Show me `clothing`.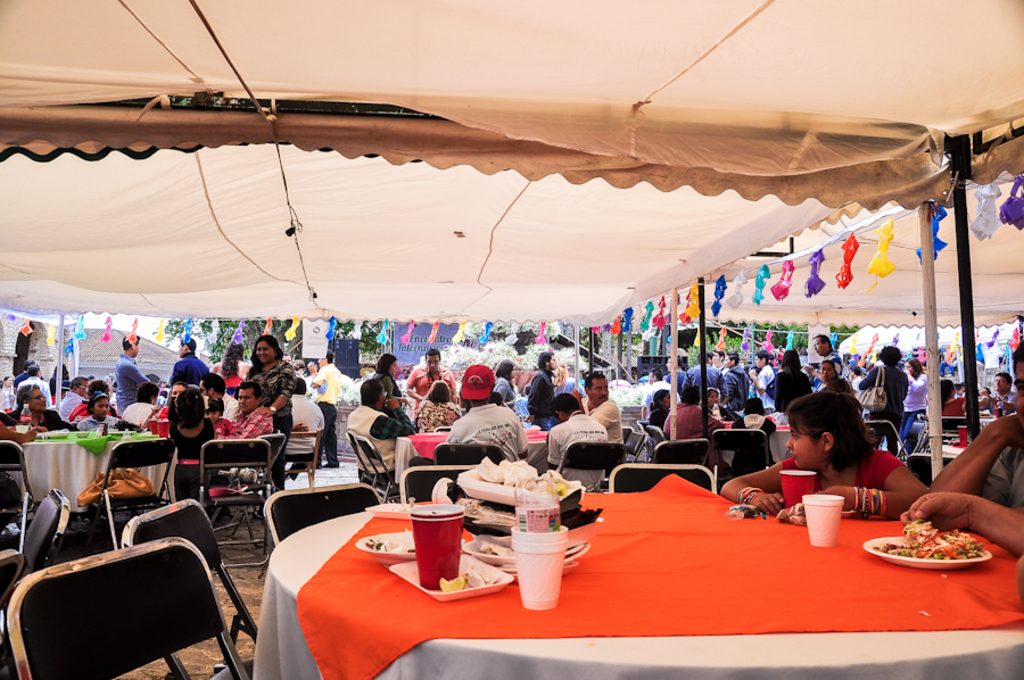
`clothing` is here: {"x1": 407, "y1": 365, "x2": 455, "y2": 406}.
